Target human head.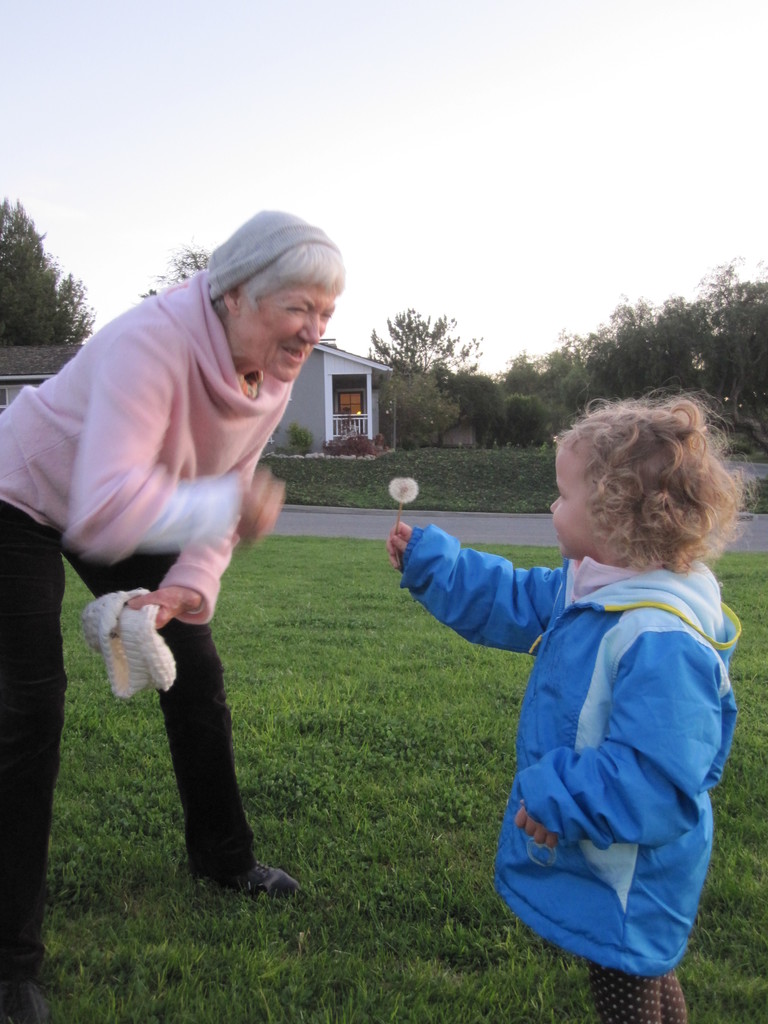
Target region: 553, 404, 740, 567.
